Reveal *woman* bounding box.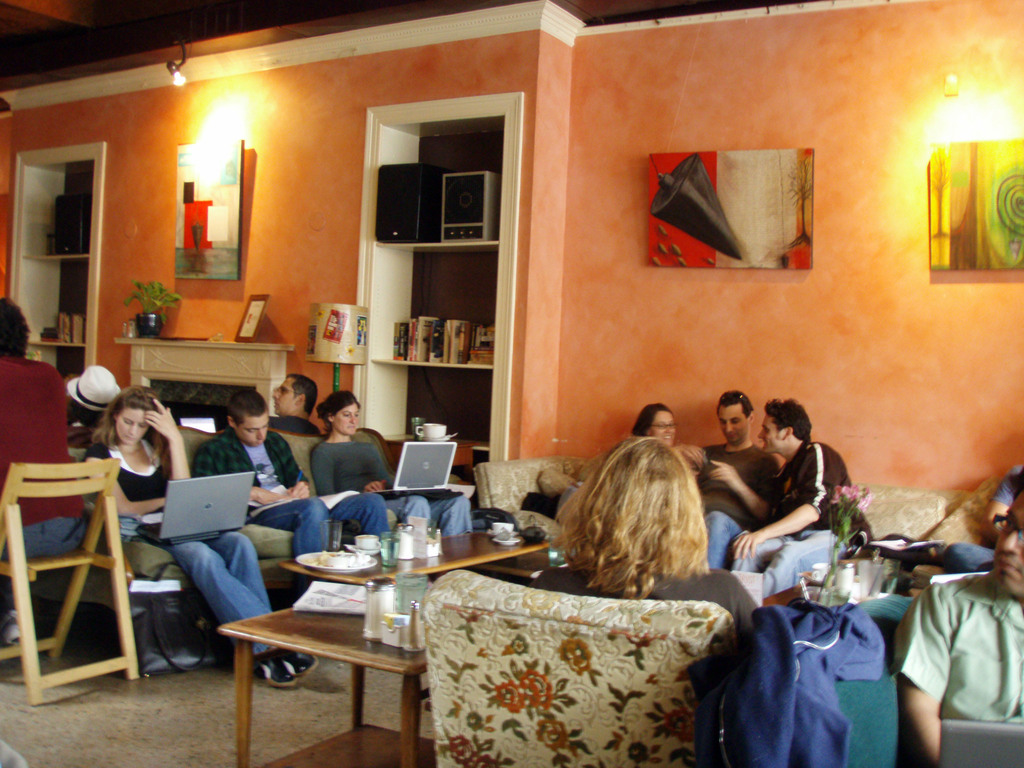
Revealed: select_region(525, 425, 751, 641).
